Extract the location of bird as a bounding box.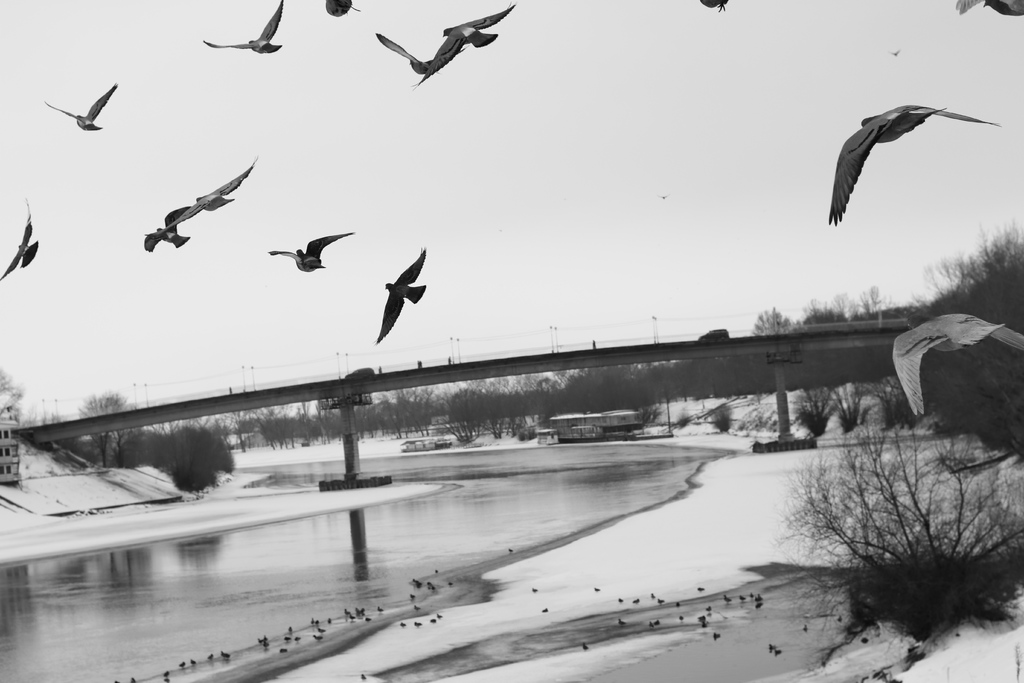
435,1,524,54.
